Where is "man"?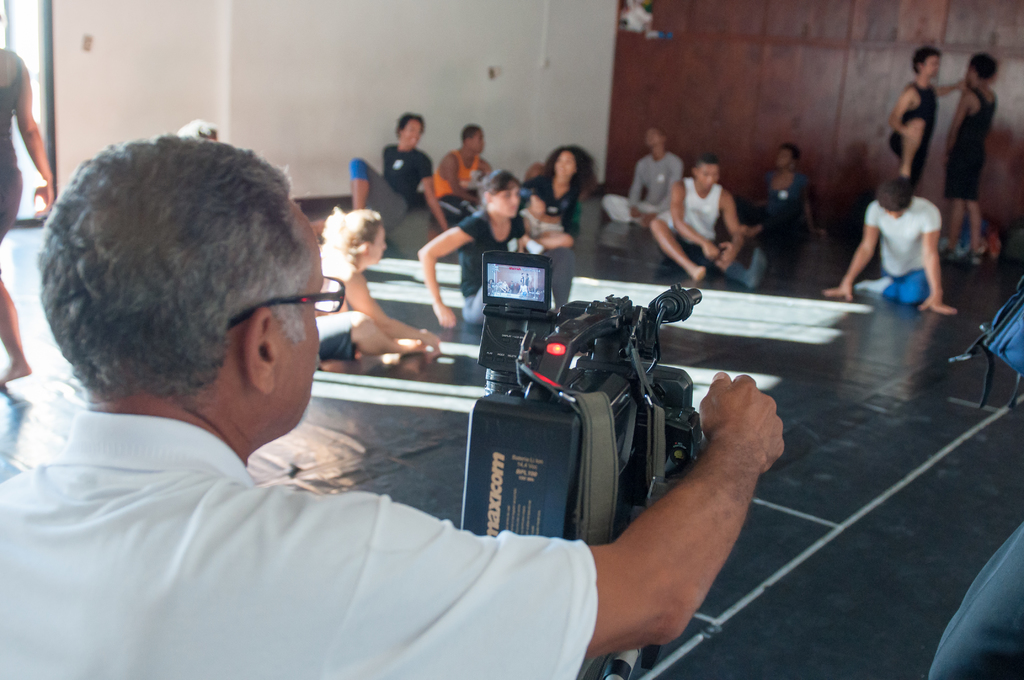
box(597, 127, 684, 231).
